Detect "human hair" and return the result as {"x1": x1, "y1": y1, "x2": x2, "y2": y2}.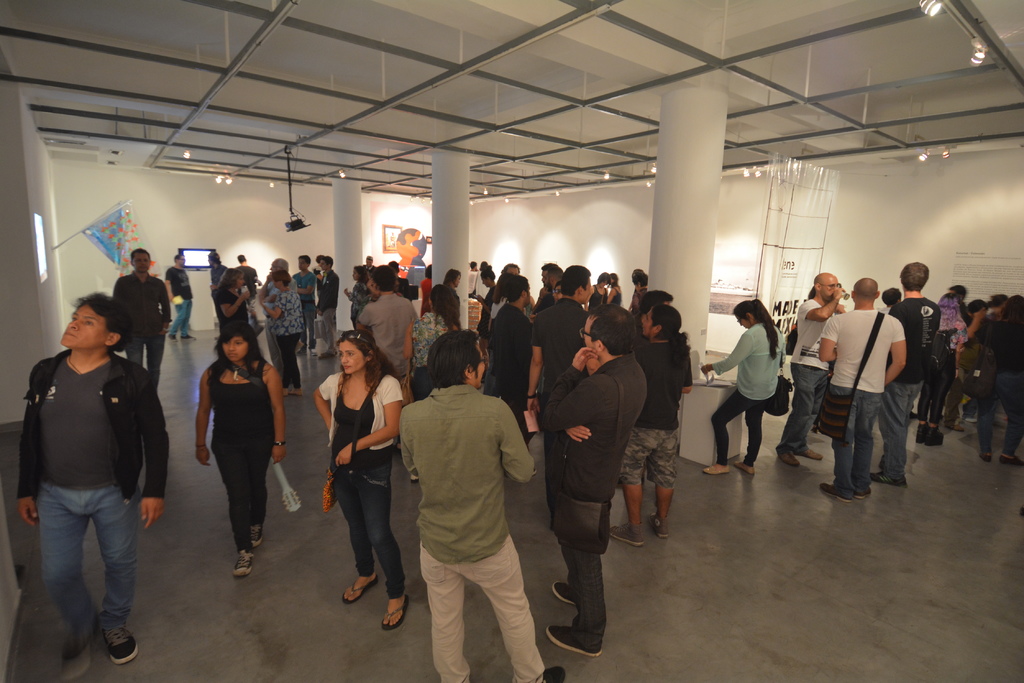
{"x1": 634, "y1": 290, "x2": 673, "y2": 316}.
